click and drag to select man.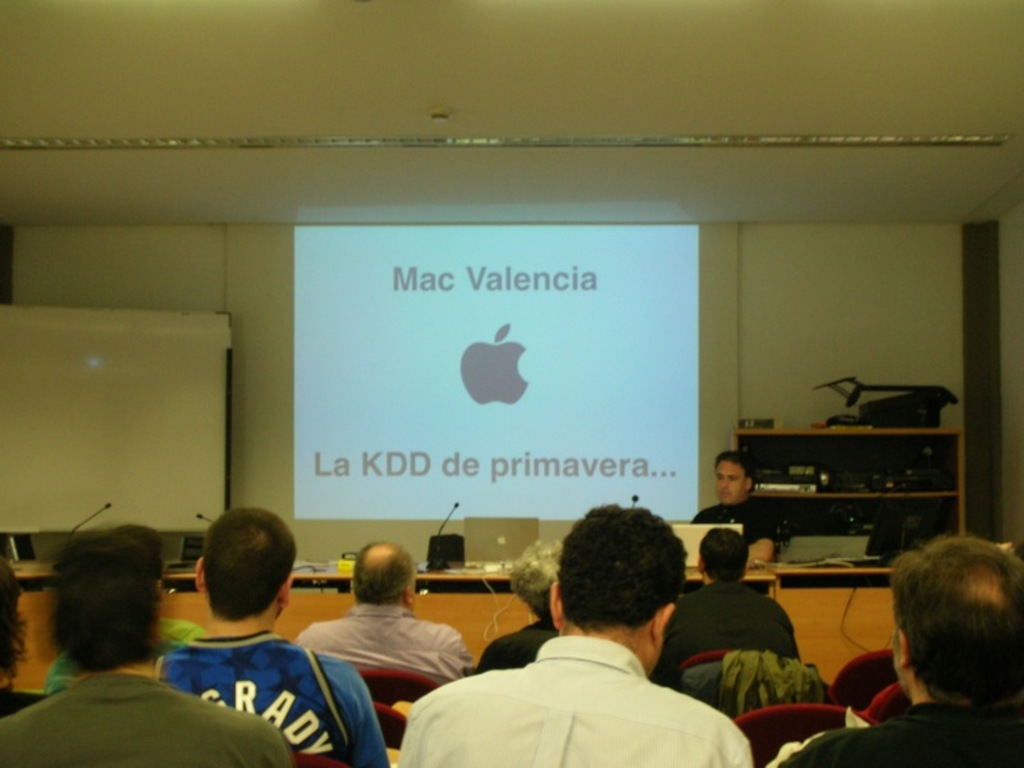
Selection: 644,526,801,691.
